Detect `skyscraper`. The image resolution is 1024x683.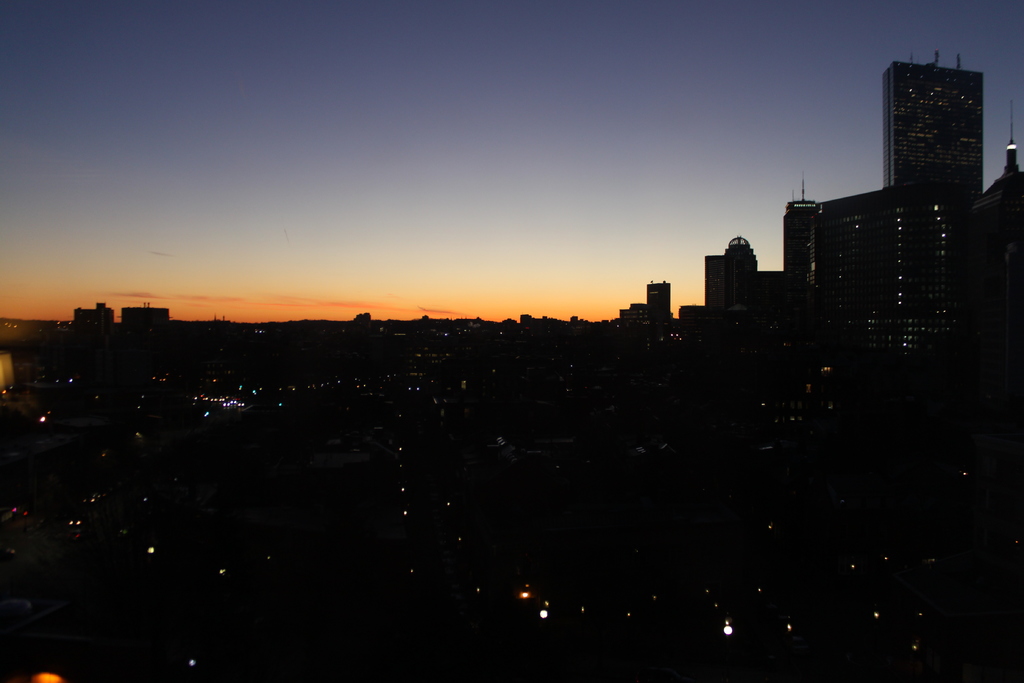
[left=884, top=49, right=985, bottom=195].
